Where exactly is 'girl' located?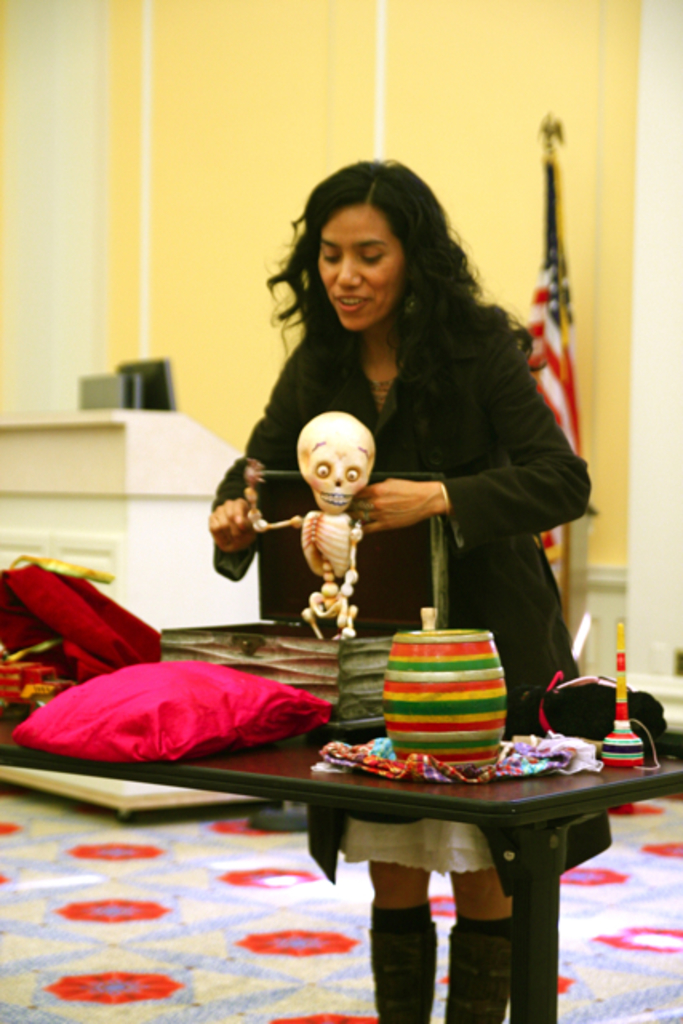
Its bounding box is BBox(210, 144, 595, 1022).
